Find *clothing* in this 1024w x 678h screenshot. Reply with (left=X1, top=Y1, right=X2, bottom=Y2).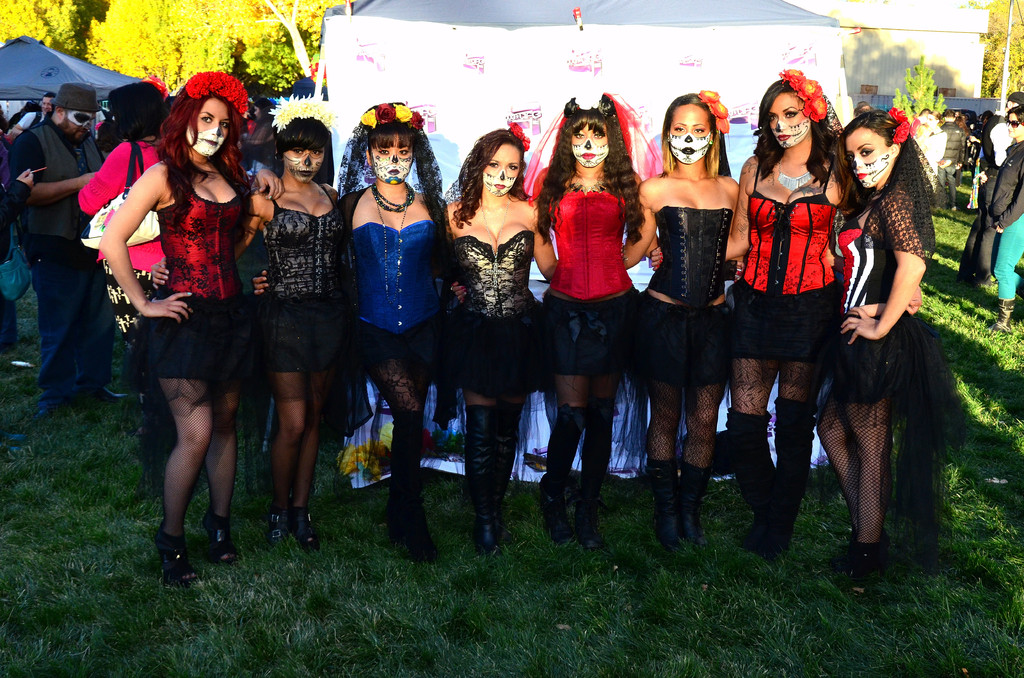
(left=254, top=181, right=369, bottom=440).
